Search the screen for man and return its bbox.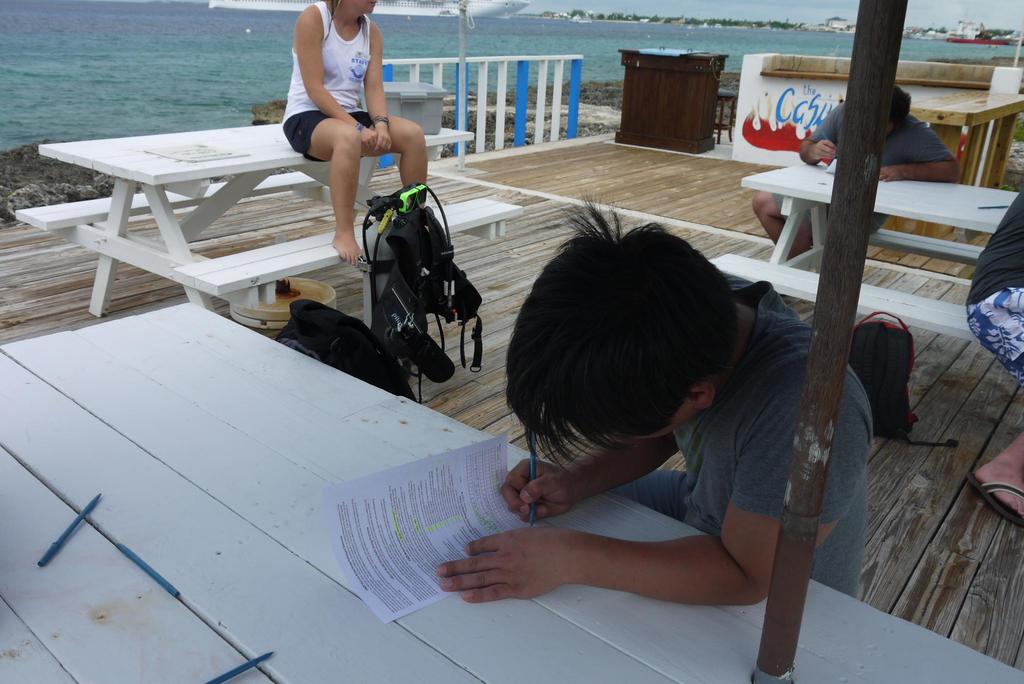
Found: 391, 167, 884, 649.
